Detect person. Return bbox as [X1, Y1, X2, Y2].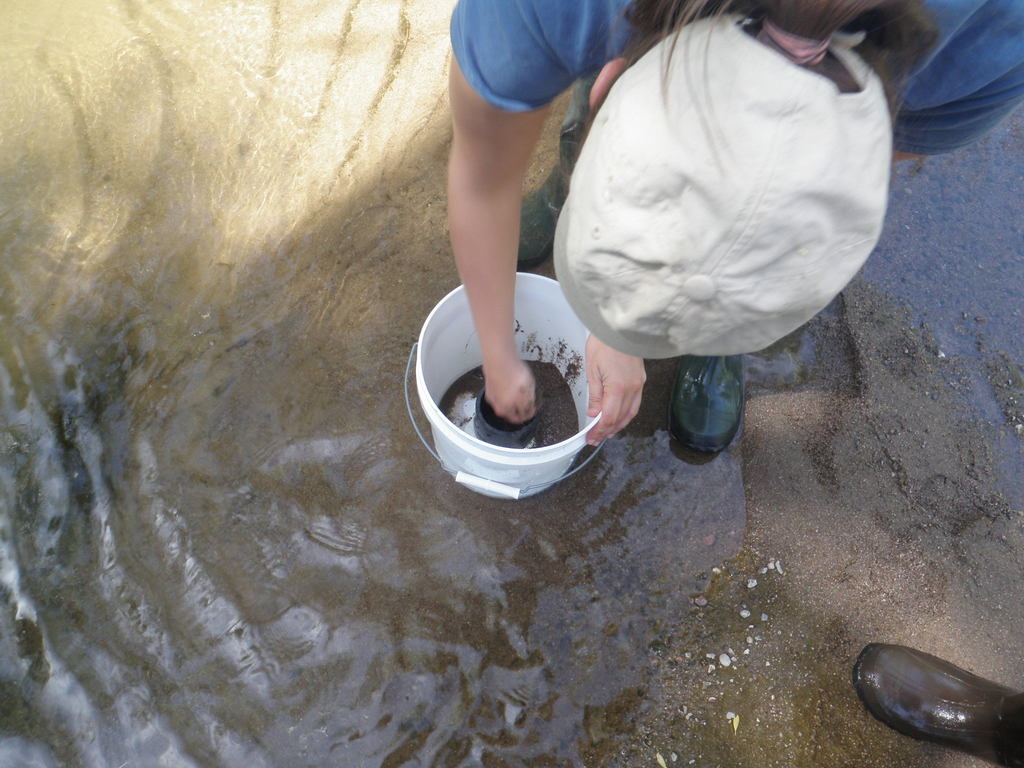
[851, 638, 1023, 767].
